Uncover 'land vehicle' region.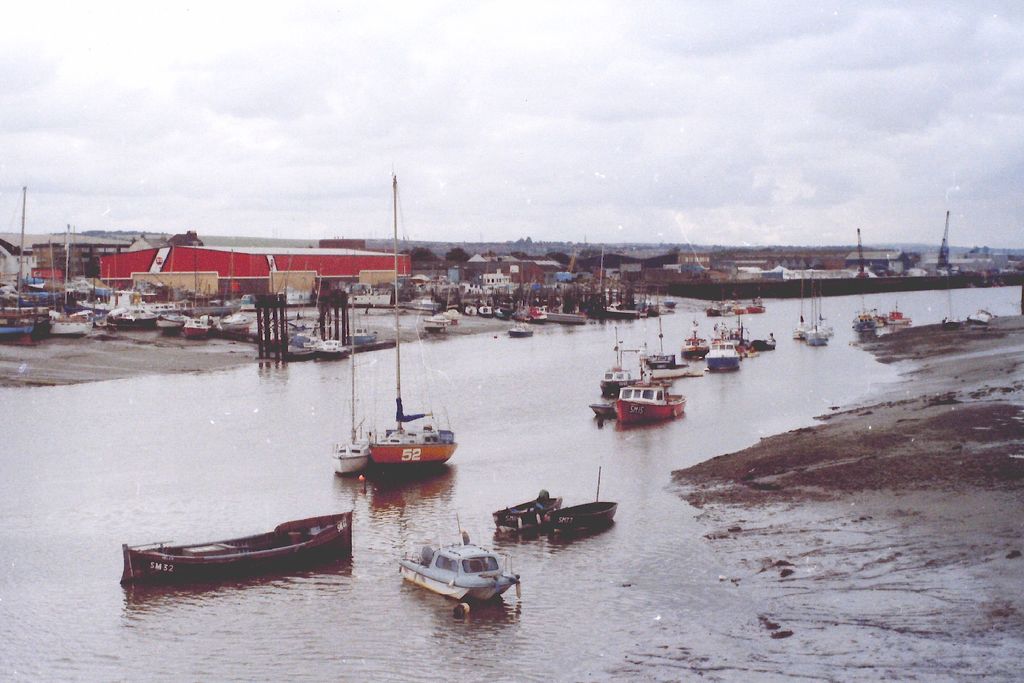
Uncovered: <box>118,504,356,590</box>.
